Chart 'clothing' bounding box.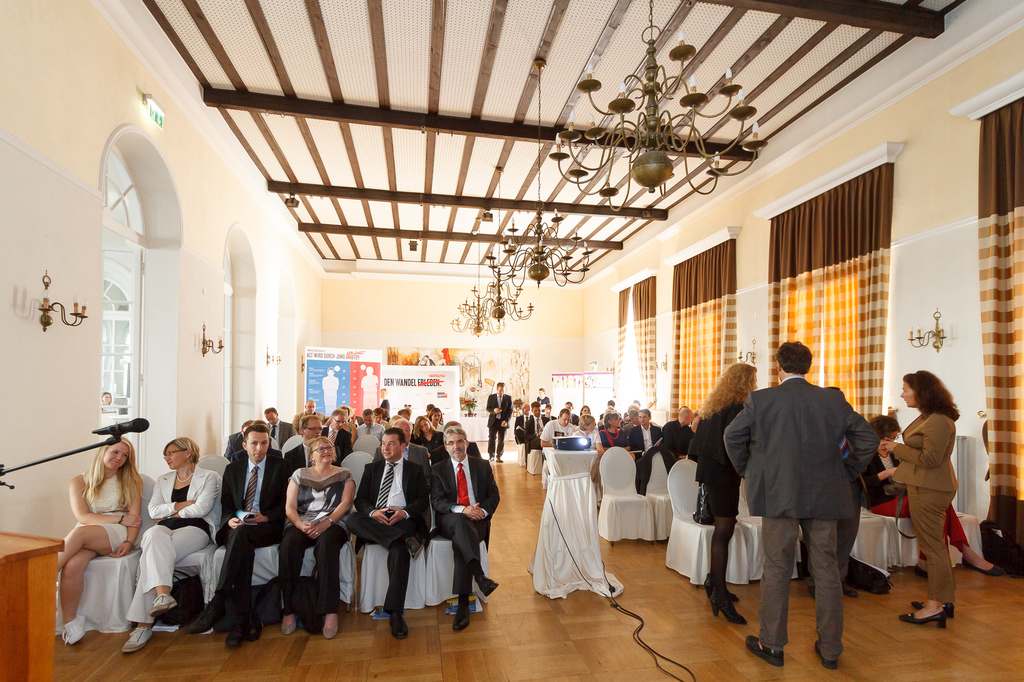
Charted: l=218, t=435, r=247, b=463.
